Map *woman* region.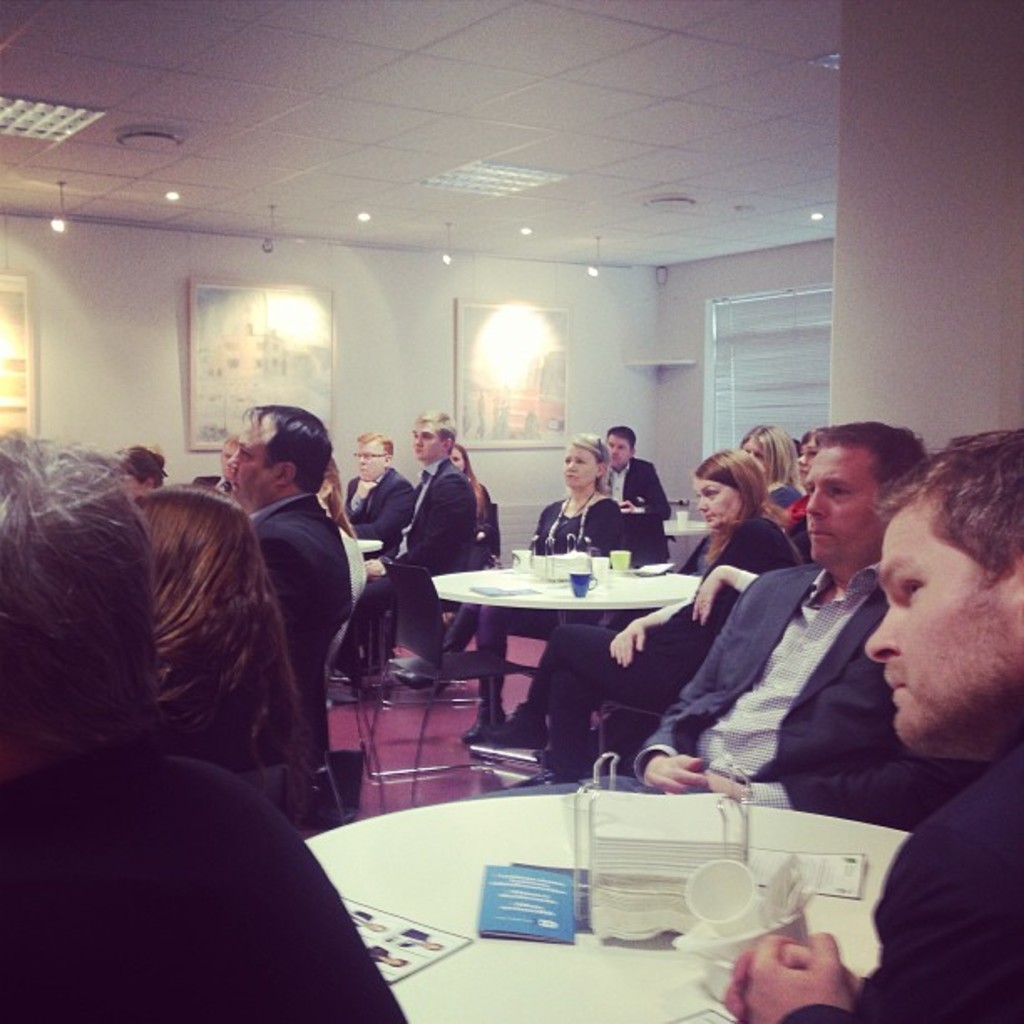
Mapped to <box>387,432,629,745</box>.
